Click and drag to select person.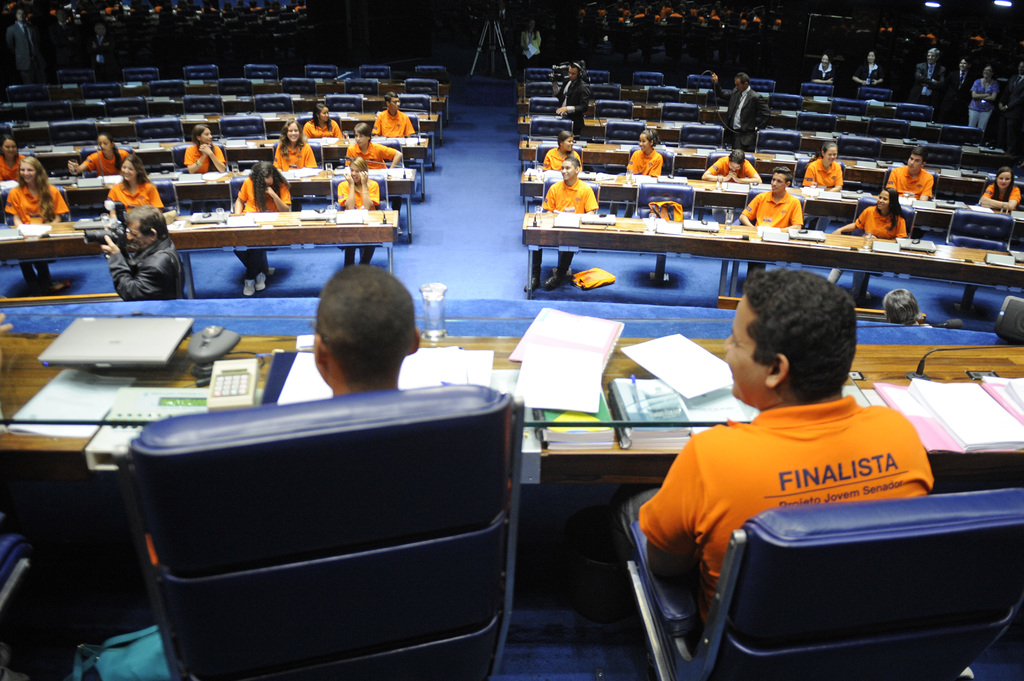
Selection: pyautogui.locateOnScreen(520, 154, 598, 293).
